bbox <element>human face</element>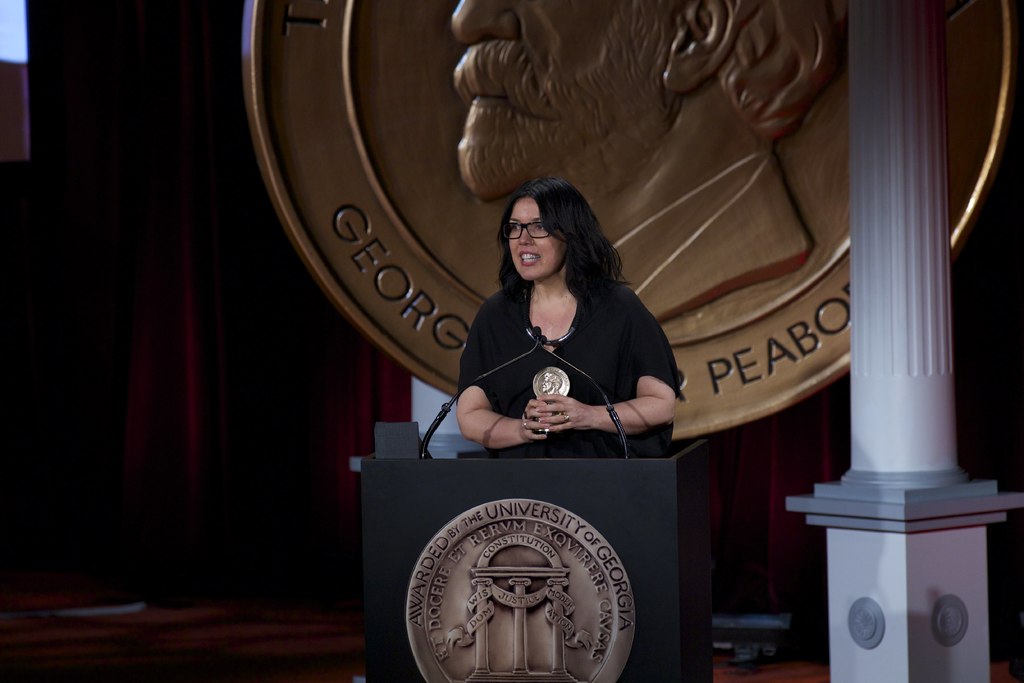
x1=449, y1=0, x2=684, y2=206
